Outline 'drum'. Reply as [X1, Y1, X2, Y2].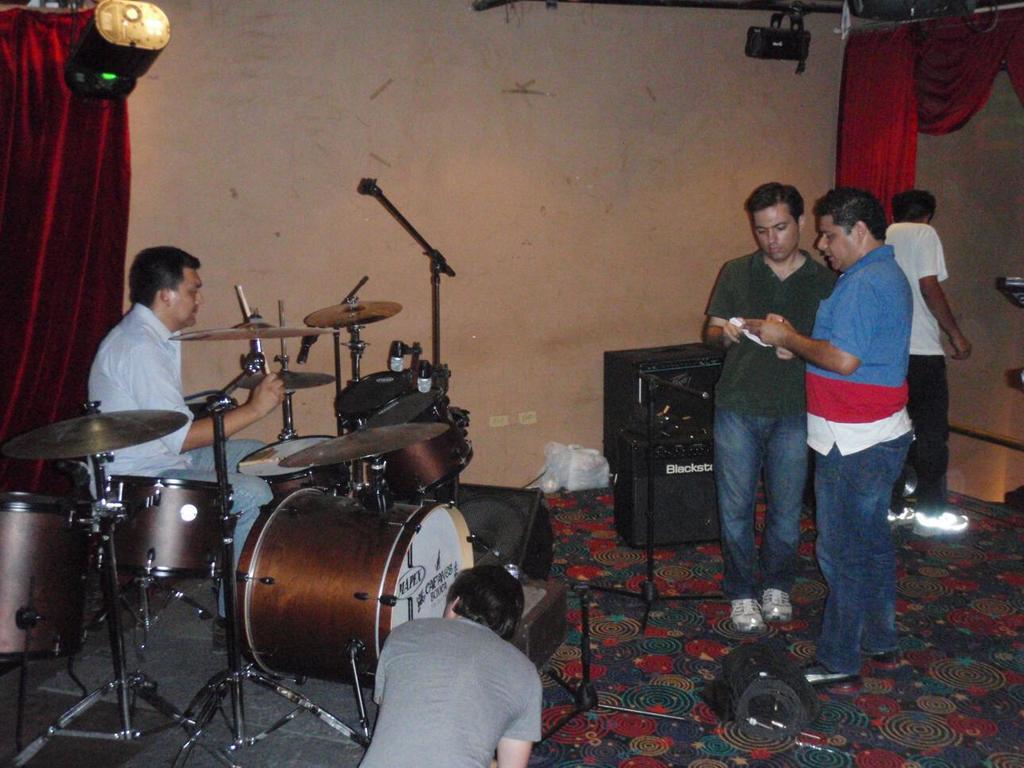
[0, 492, 95, 665].
